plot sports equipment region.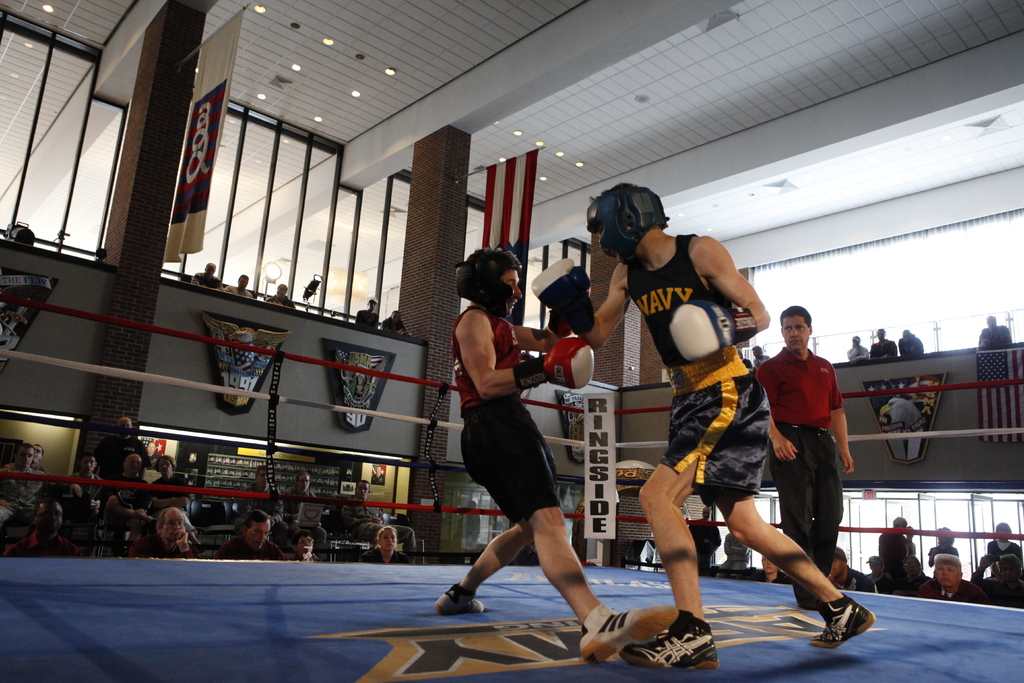
Plotted at <region>585, 185, 669, 265</region>.
